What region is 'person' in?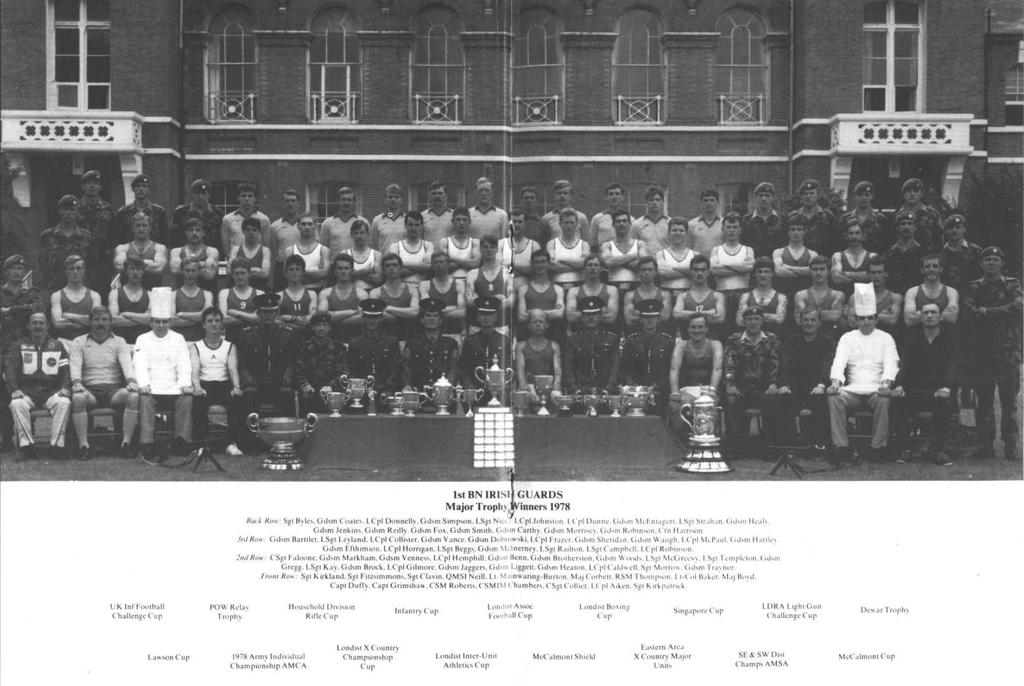
x1=415, y1=179, x2=459, y2=247.
